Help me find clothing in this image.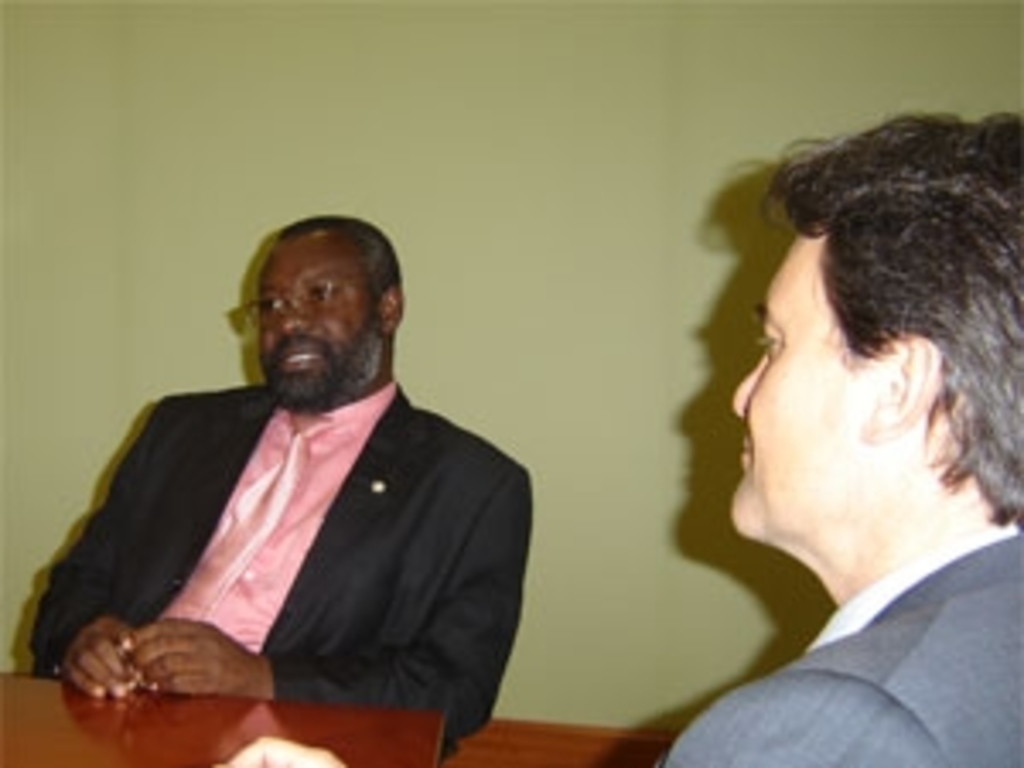
Found it: left=41, top=307, right=522, bottom=754.
